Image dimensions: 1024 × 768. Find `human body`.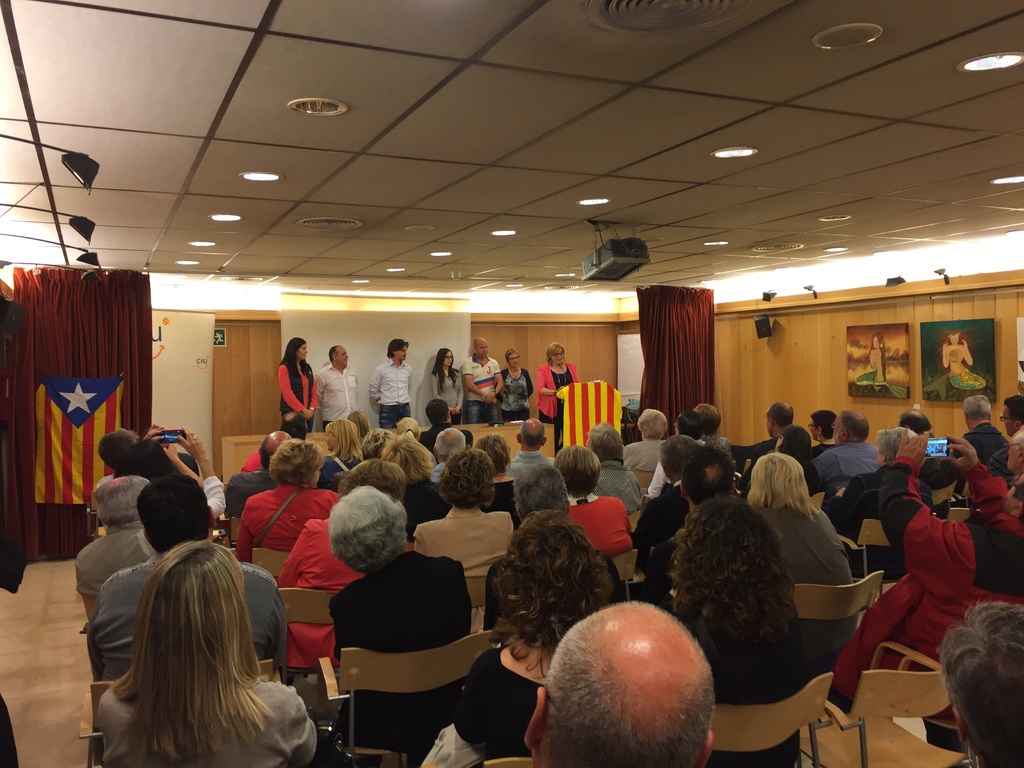
[741, 445, 861, 690].
